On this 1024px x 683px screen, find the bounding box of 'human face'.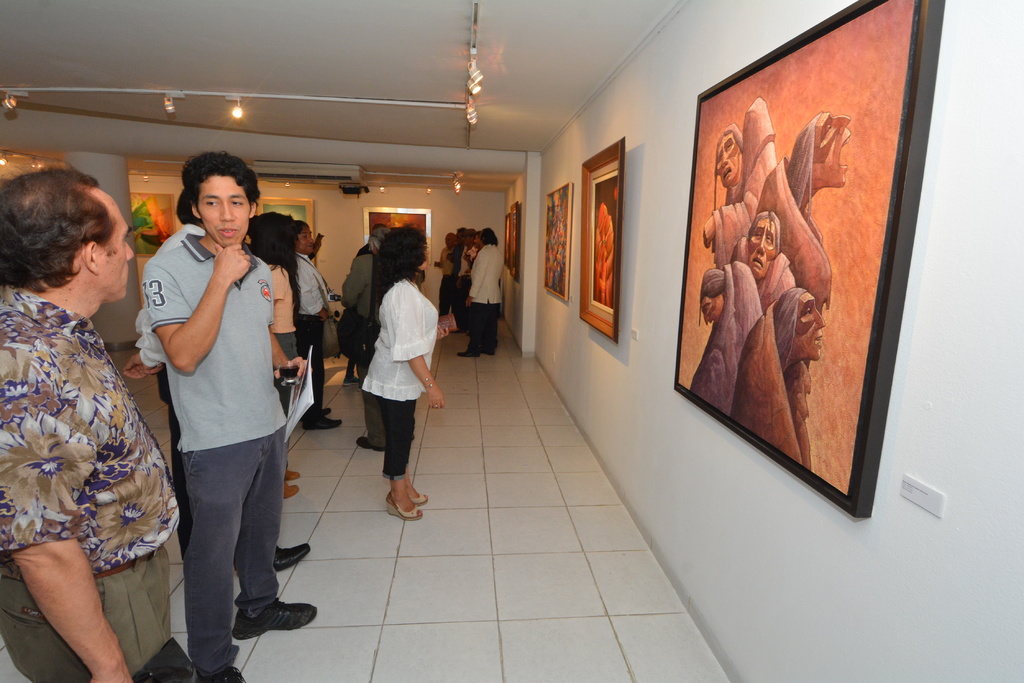
Bounding box: 444, 232, 454, 247.
